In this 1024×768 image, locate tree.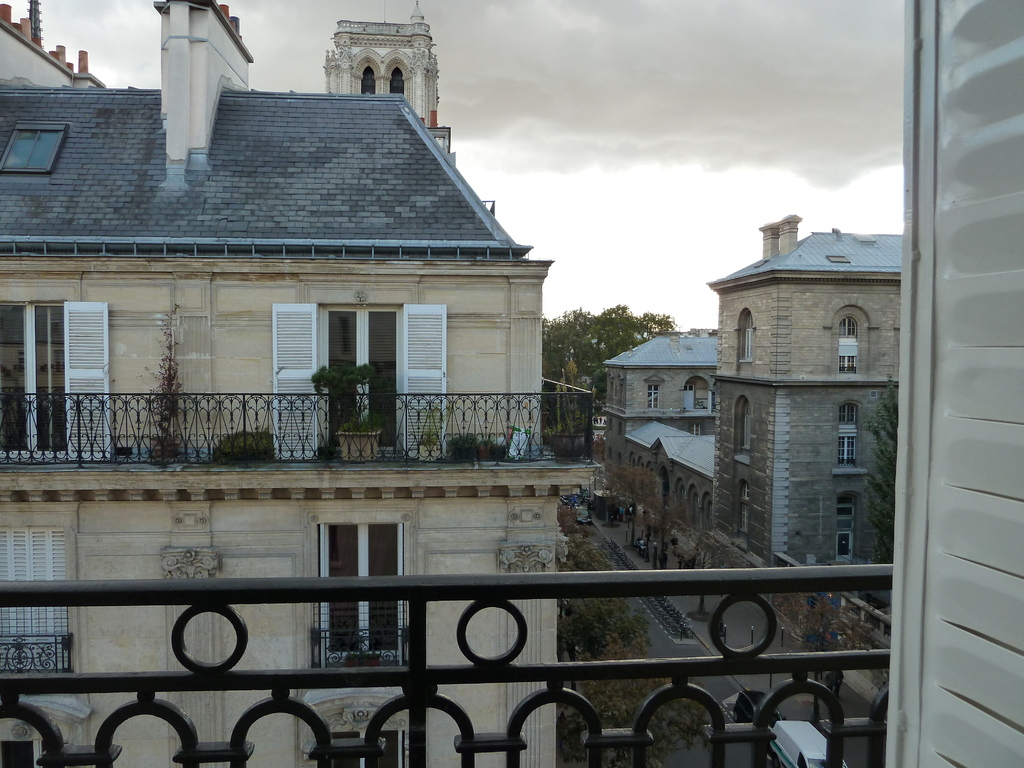
Bounding box: crop(849, 369, 897, 597).
